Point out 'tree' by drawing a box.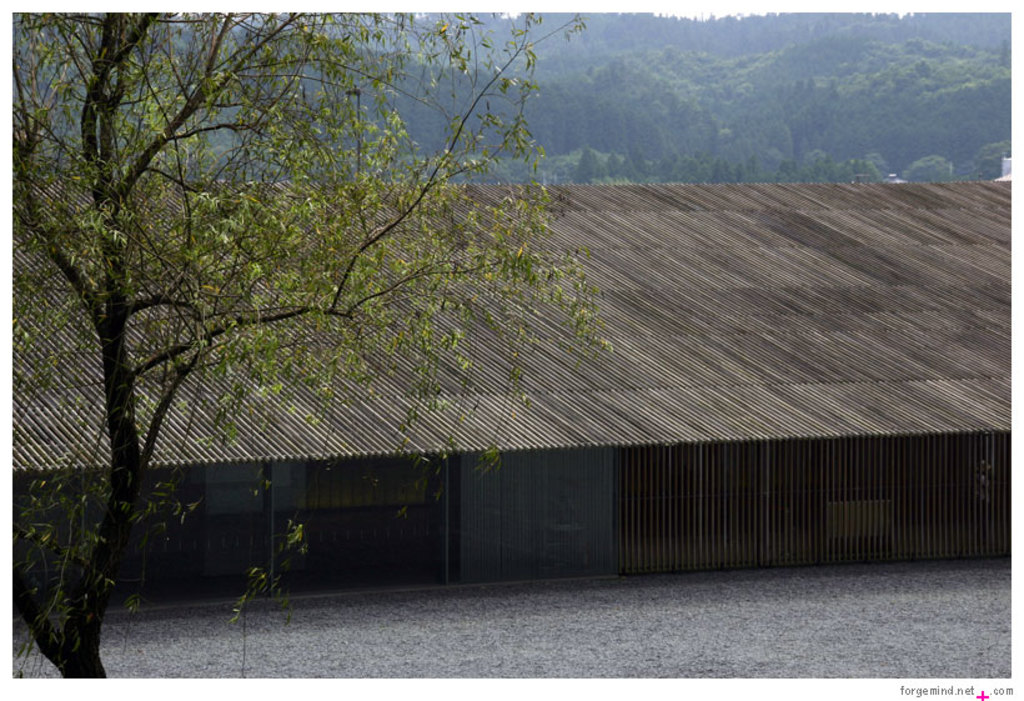
802 75 817 112.
